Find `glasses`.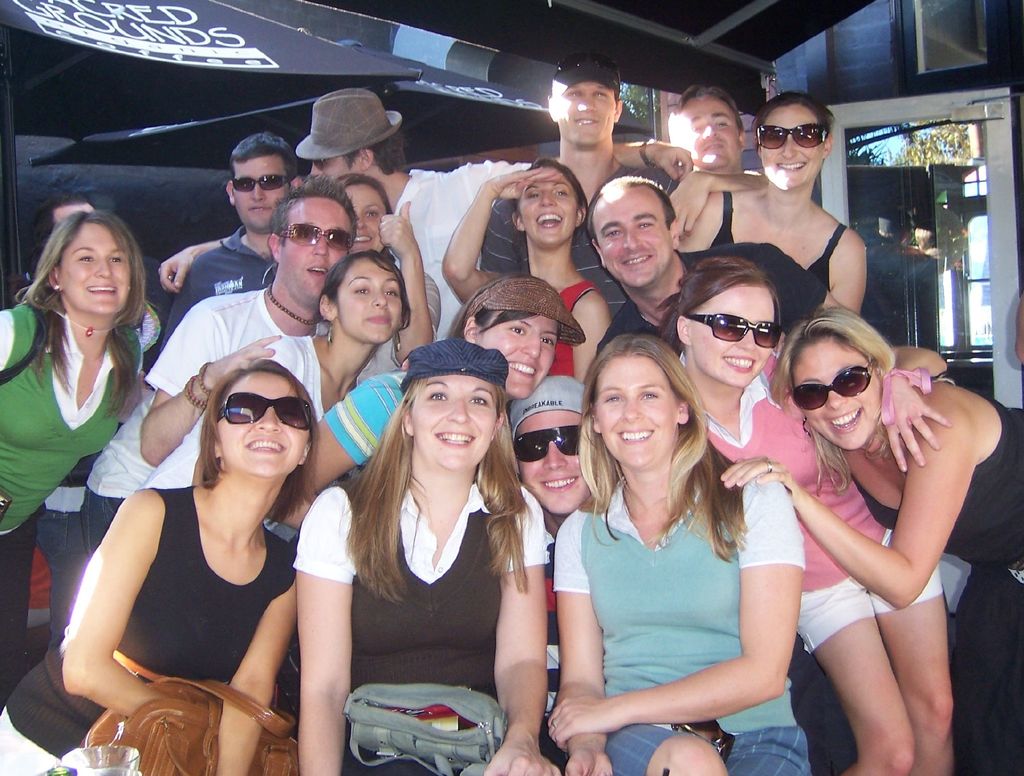
region(550, 53, 623, 87).
